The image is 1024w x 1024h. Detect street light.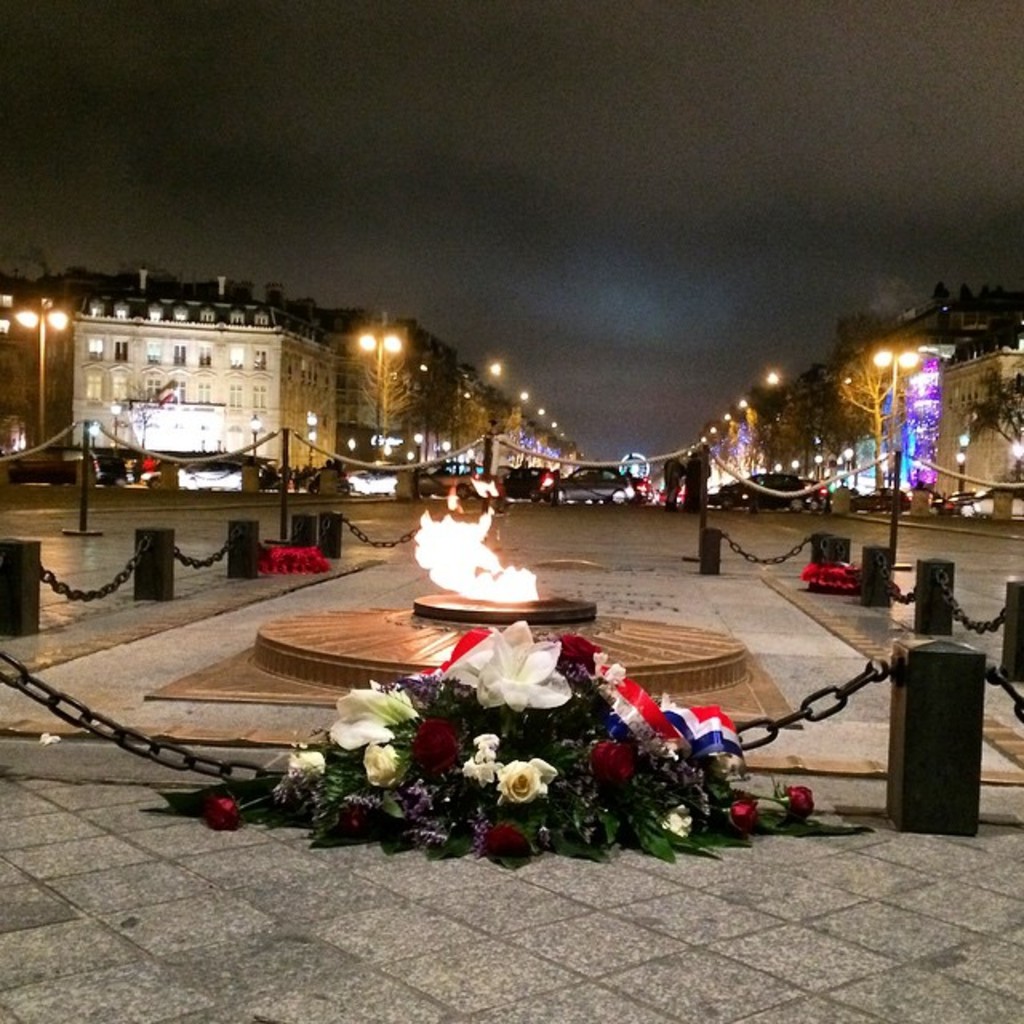
Detection: (811,453,826,475).
